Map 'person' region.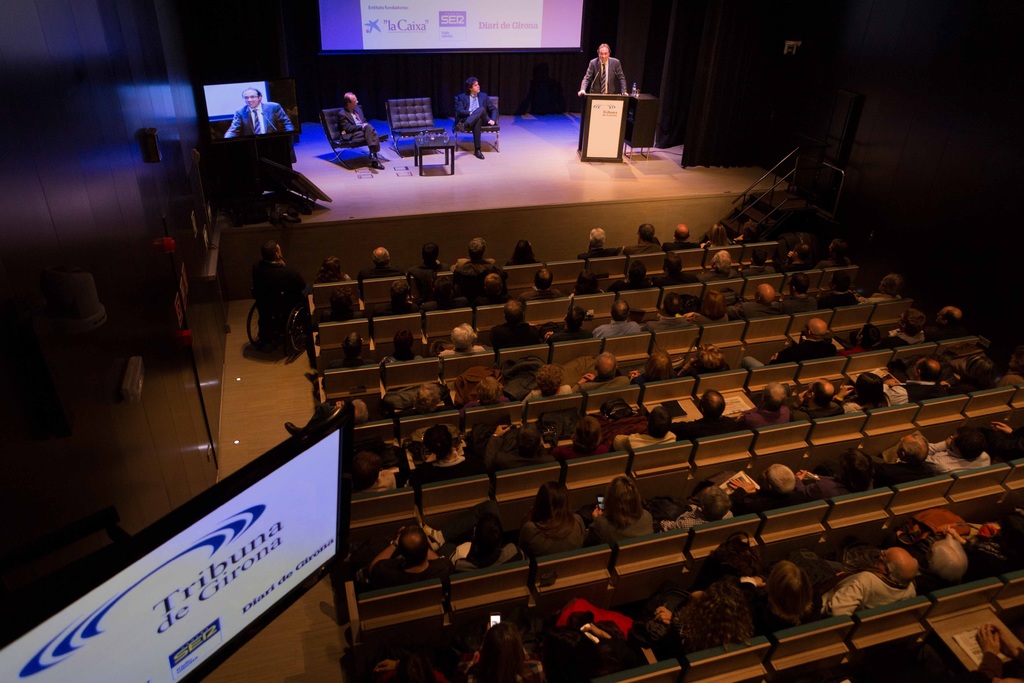
Mapped to <box>251,234,308,304</box>.
